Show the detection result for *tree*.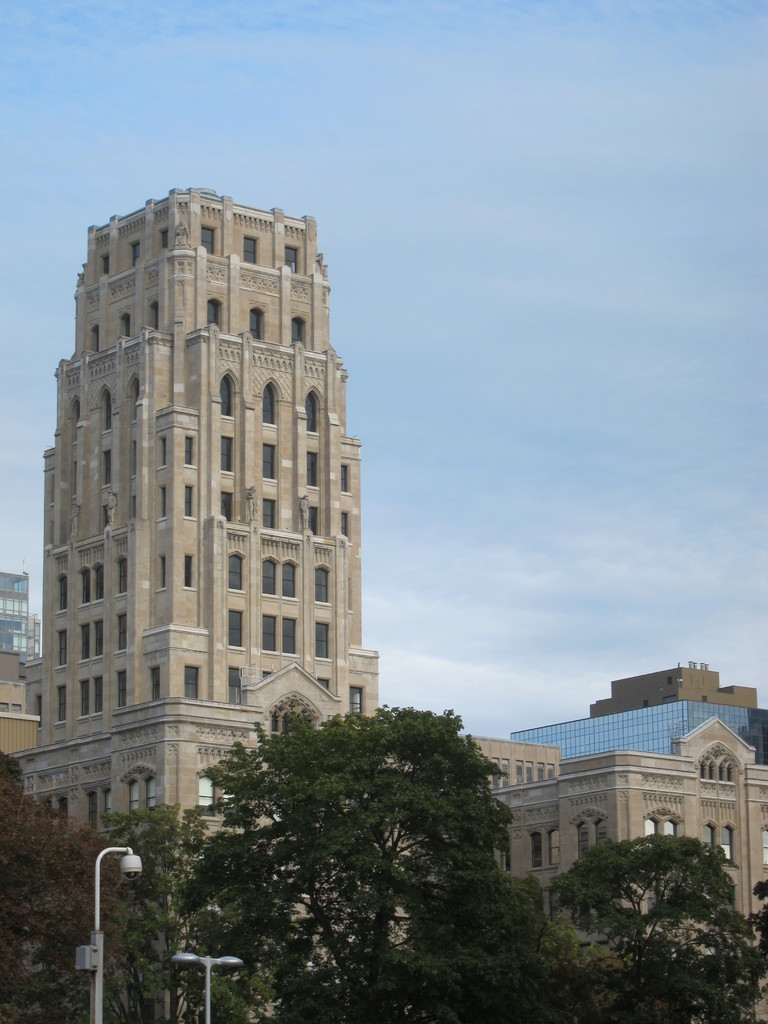
region(237, 871, 306, 1021).
